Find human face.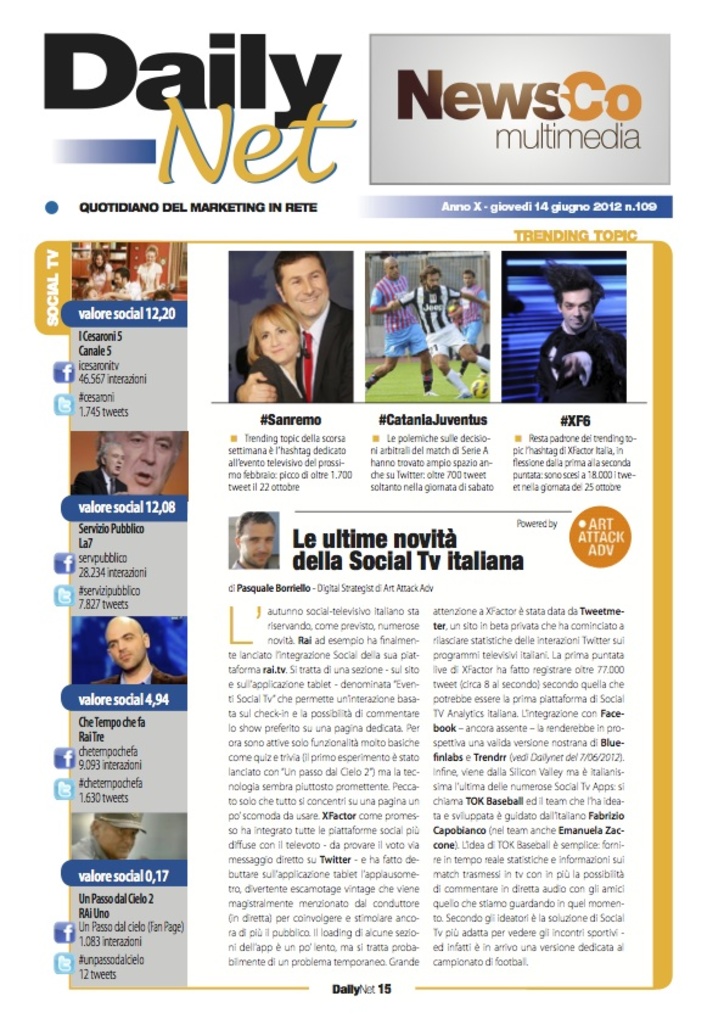
{"left": 281, "top": 254, "right": 330, "bottom": 314}.
